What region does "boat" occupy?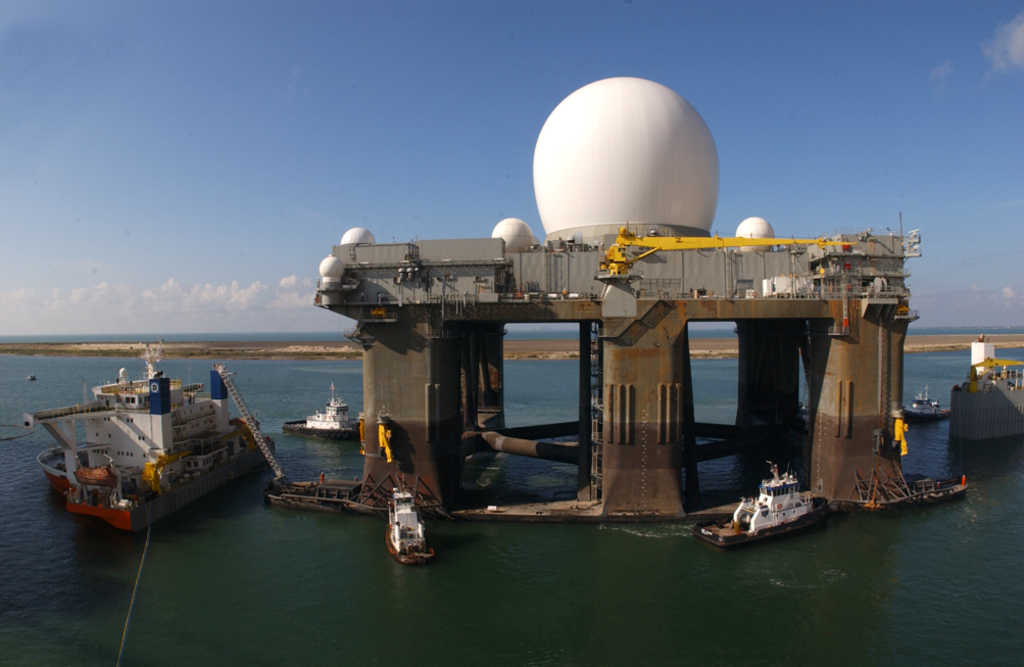
383, 482, 434, 566.
